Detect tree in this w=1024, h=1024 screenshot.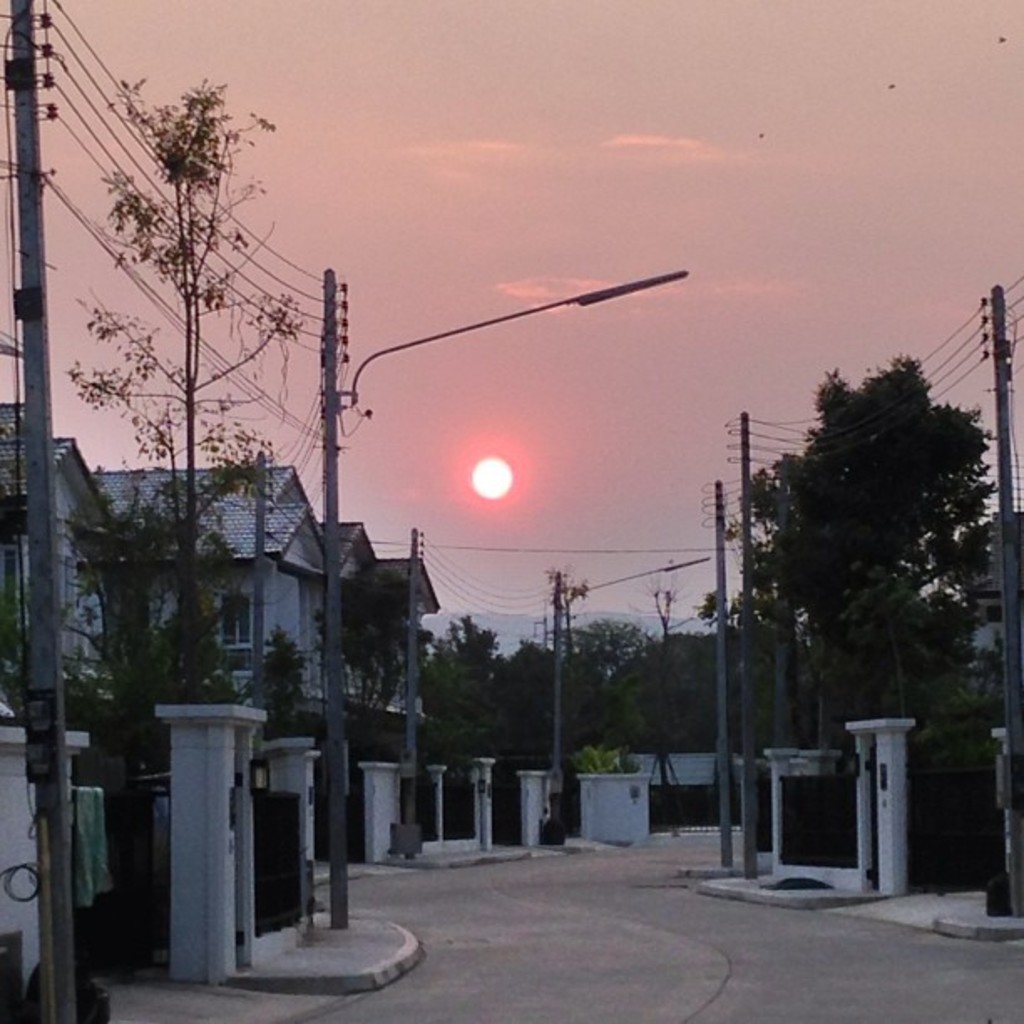
Detection: detection(745, 360, 1001, 741).
